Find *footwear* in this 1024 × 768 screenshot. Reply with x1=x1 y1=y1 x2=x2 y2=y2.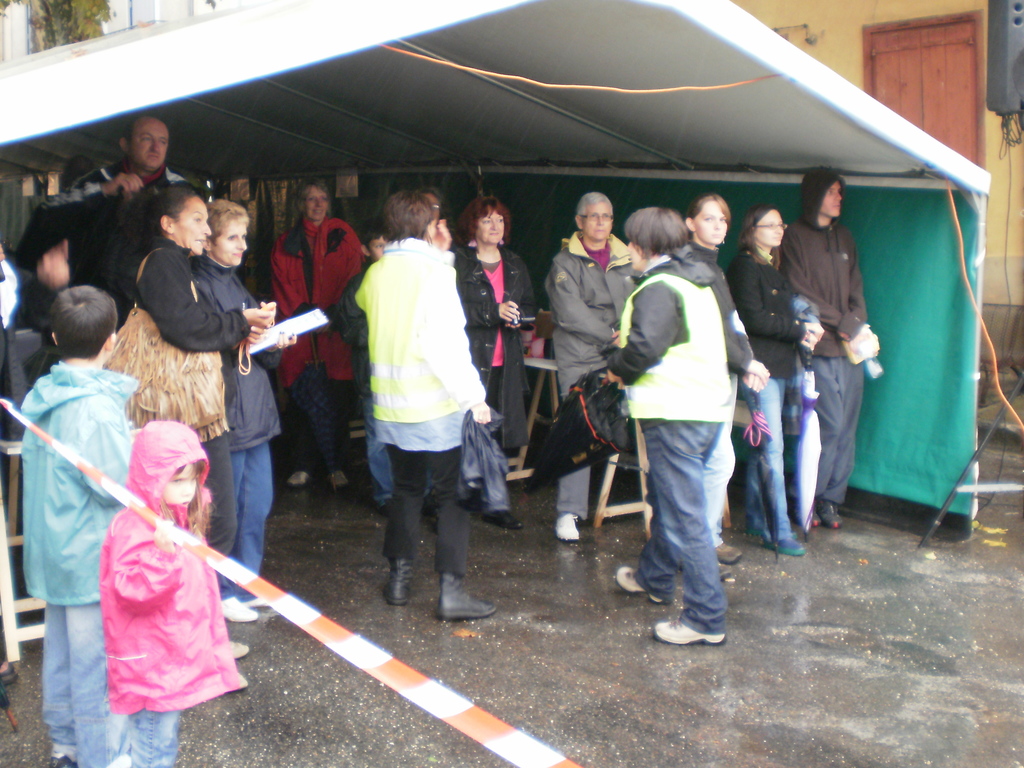
x1=241 y1=596 x2=266 y2=607.
